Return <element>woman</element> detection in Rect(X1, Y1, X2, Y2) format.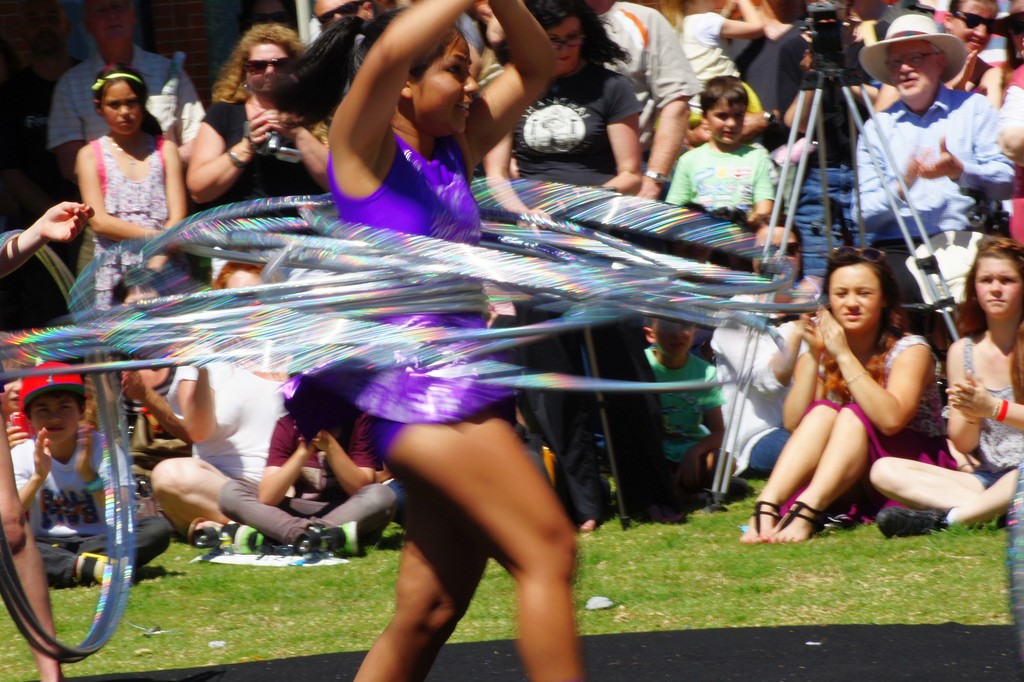
Rect(0, 201, 97, 681).
